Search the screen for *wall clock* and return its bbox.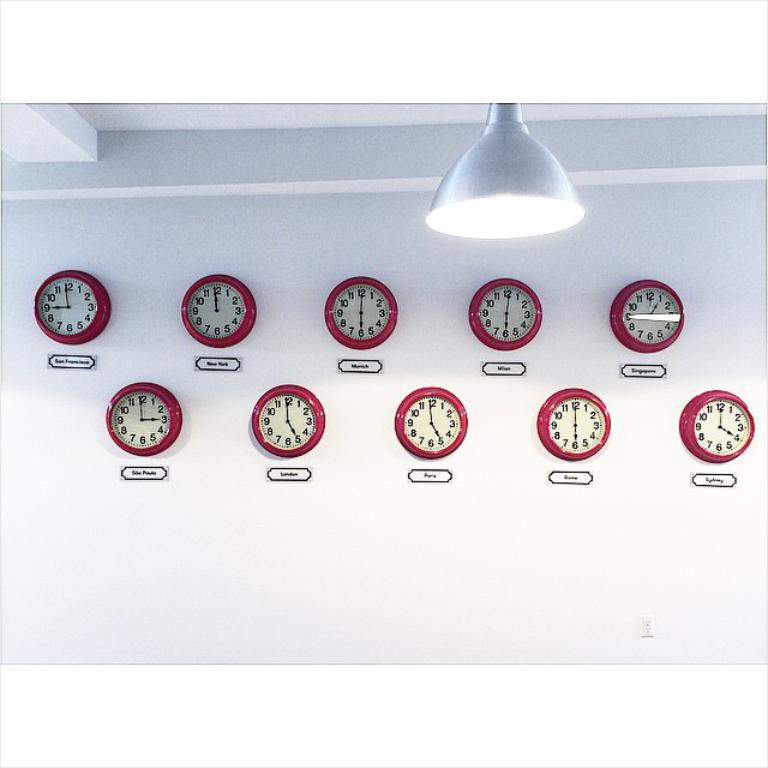
Found: (x1=391, y1=384, x2=469, y2=458).
